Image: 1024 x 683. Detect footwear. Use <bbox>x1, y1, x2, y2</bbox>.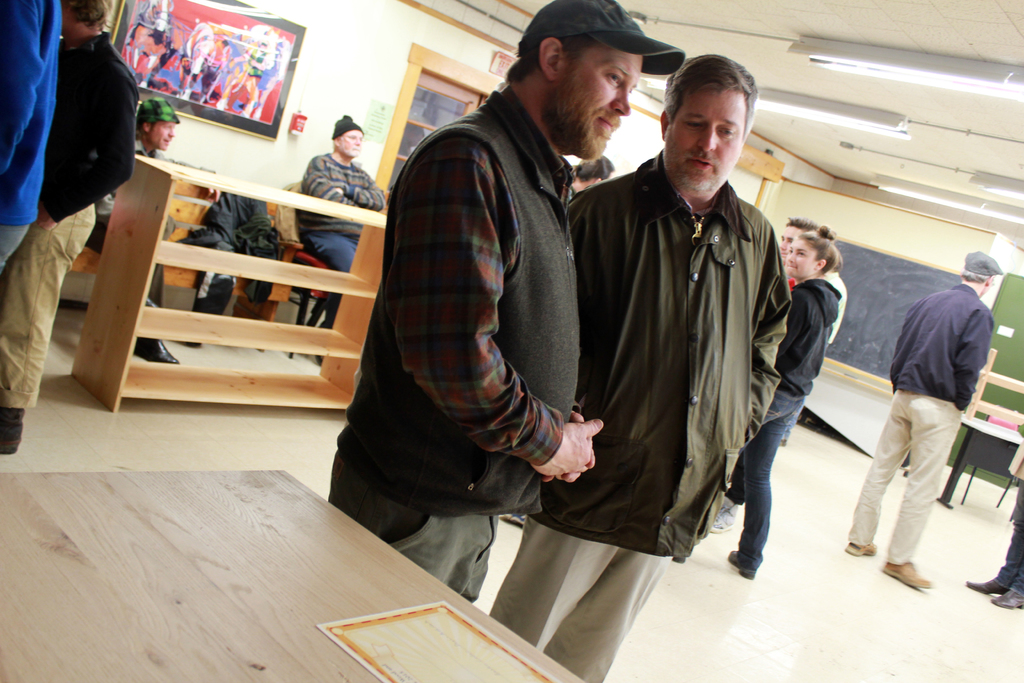
<bbox>131, 336, 181, 365</bbox>.
